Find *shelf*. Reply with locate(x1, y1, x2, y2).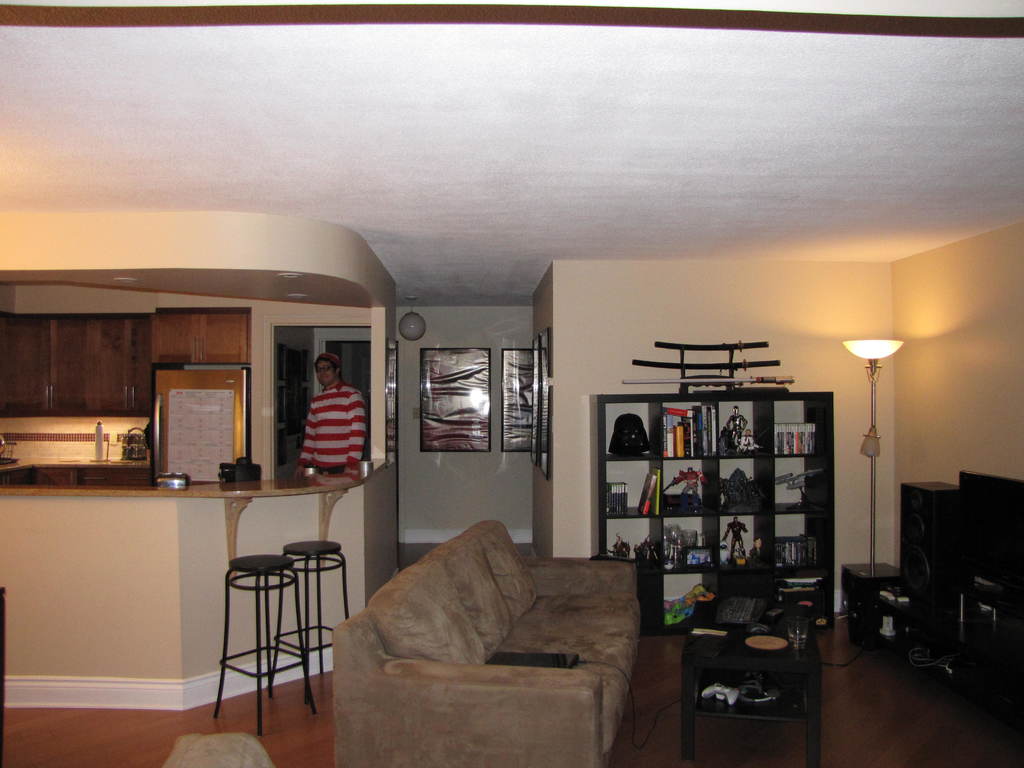
locate(722, 393, 772, 456).
